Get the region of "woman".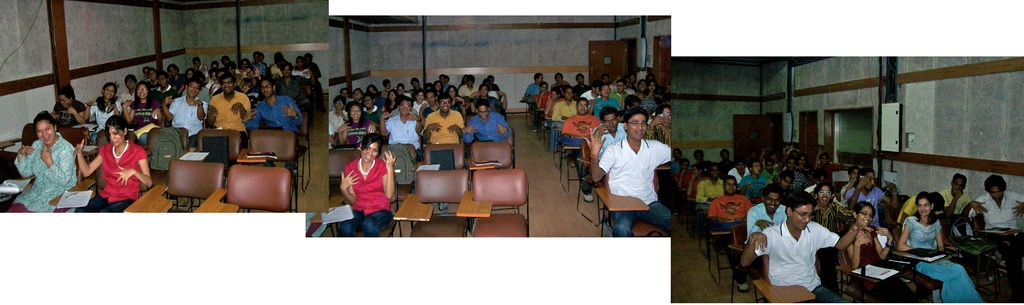
842/201/915/302.
